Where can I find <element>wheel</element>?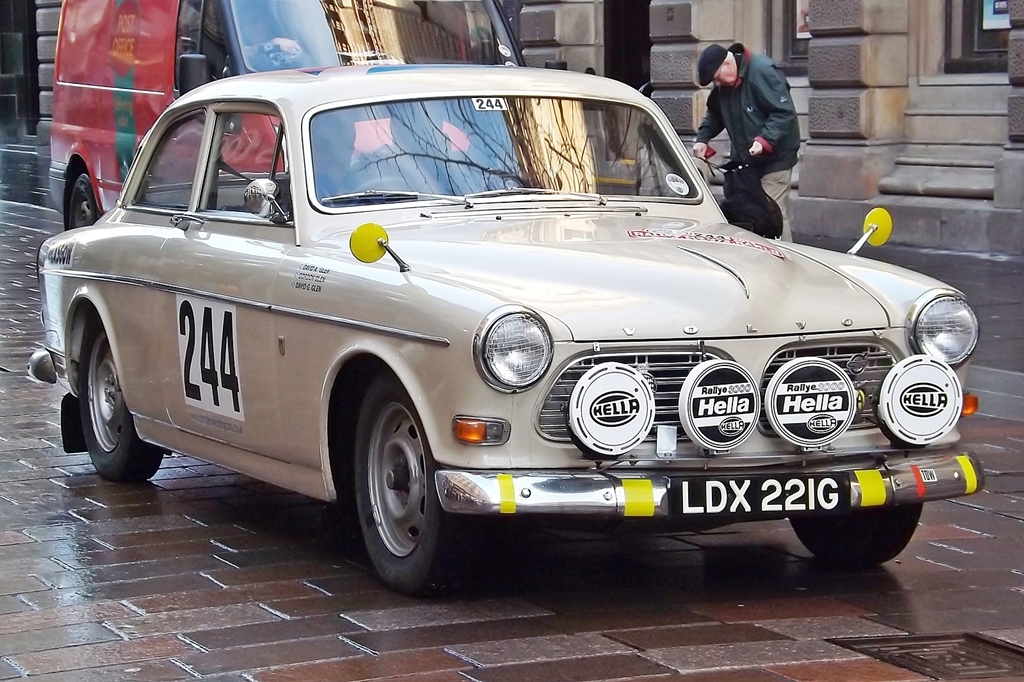
You can find it at select_region(74, 306, 163, 482).
